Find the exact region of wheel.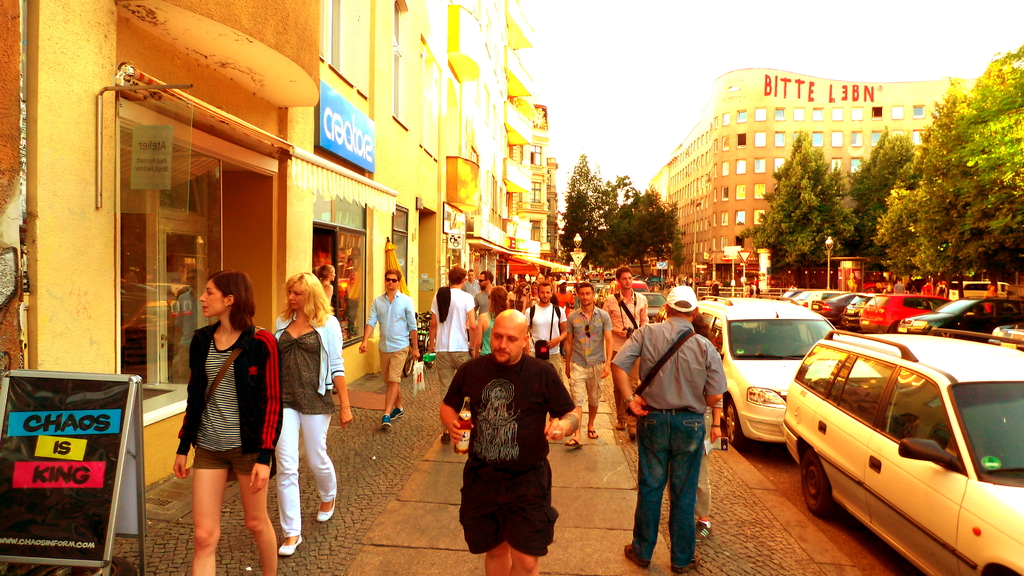
Exact region: bbox=(722, 397, 746, 447).
